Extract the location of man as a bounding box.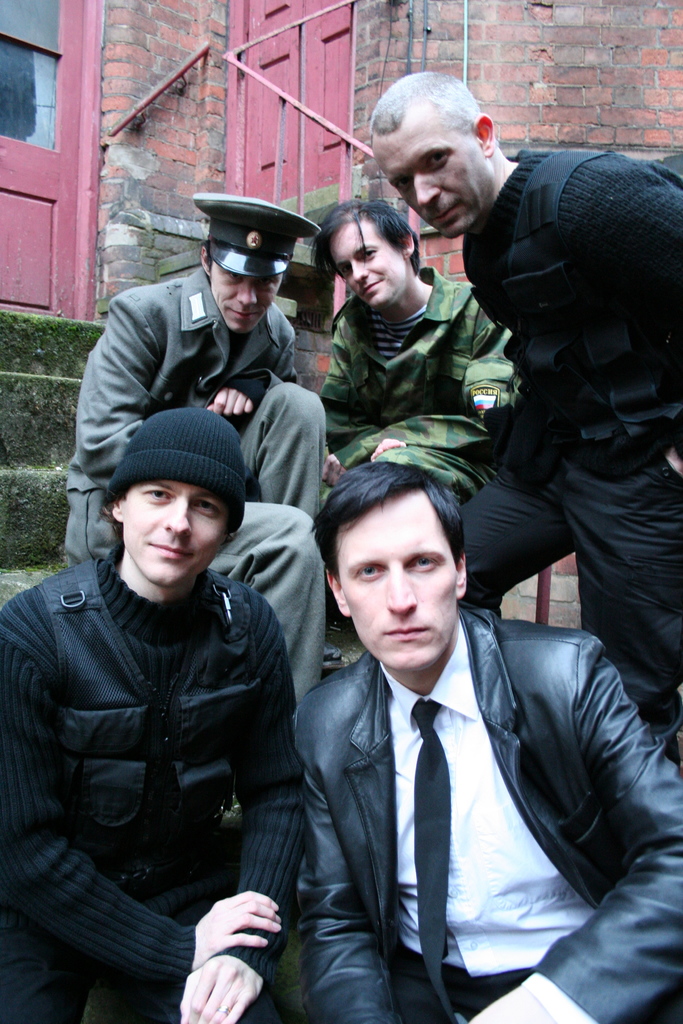
crop(61, 189, 339, 704).
